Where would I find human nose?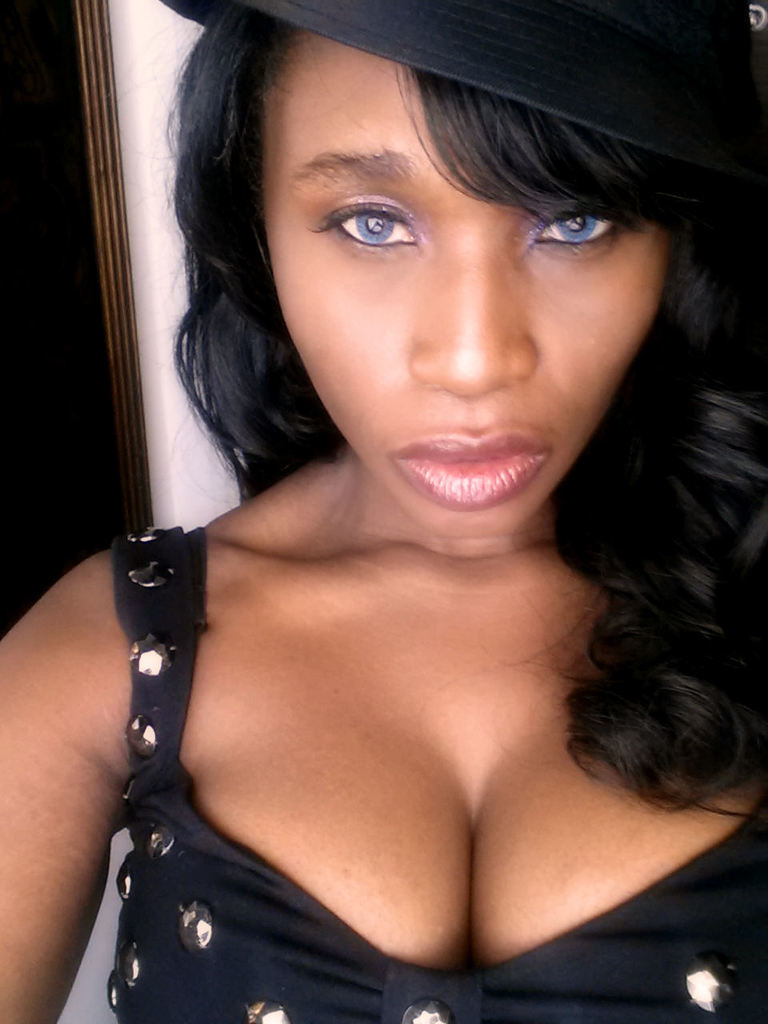
At locate(411, 230, 542, 392).
